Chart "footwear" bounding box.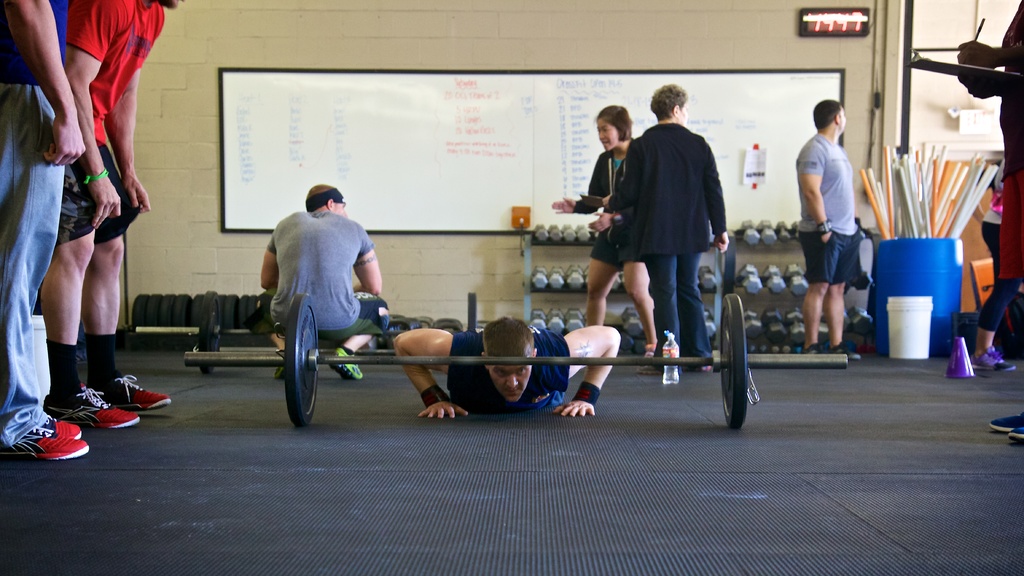
Charted: 812,345,828,361.
